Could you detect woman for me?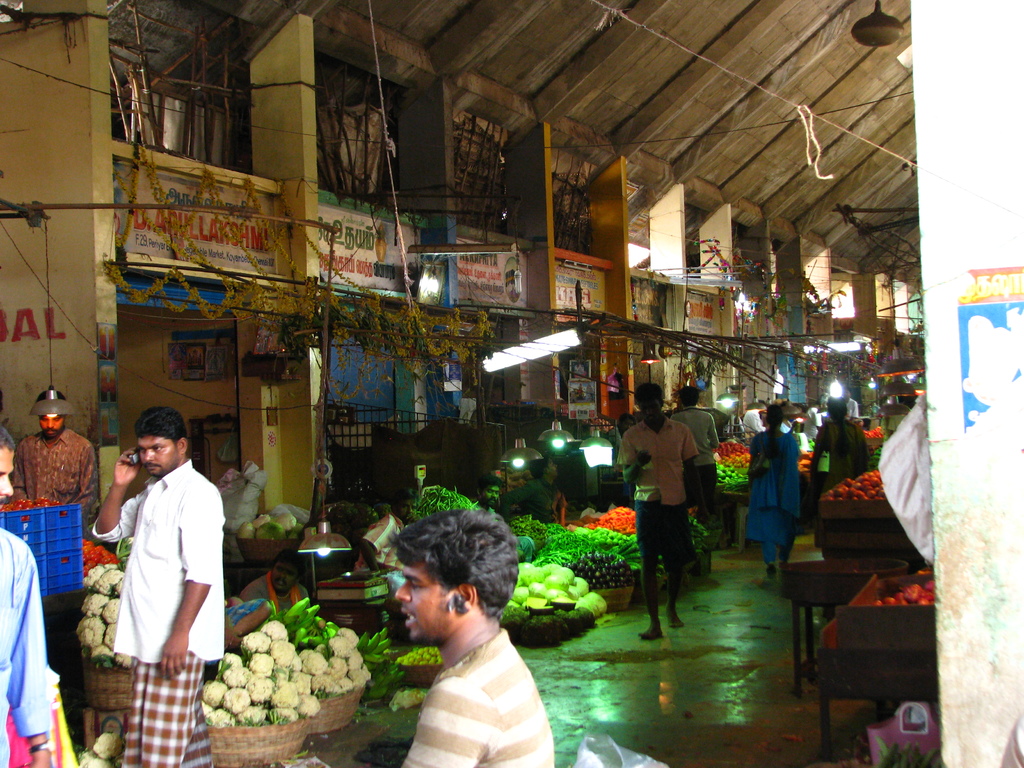
Detection result: 804,394,874,505.
